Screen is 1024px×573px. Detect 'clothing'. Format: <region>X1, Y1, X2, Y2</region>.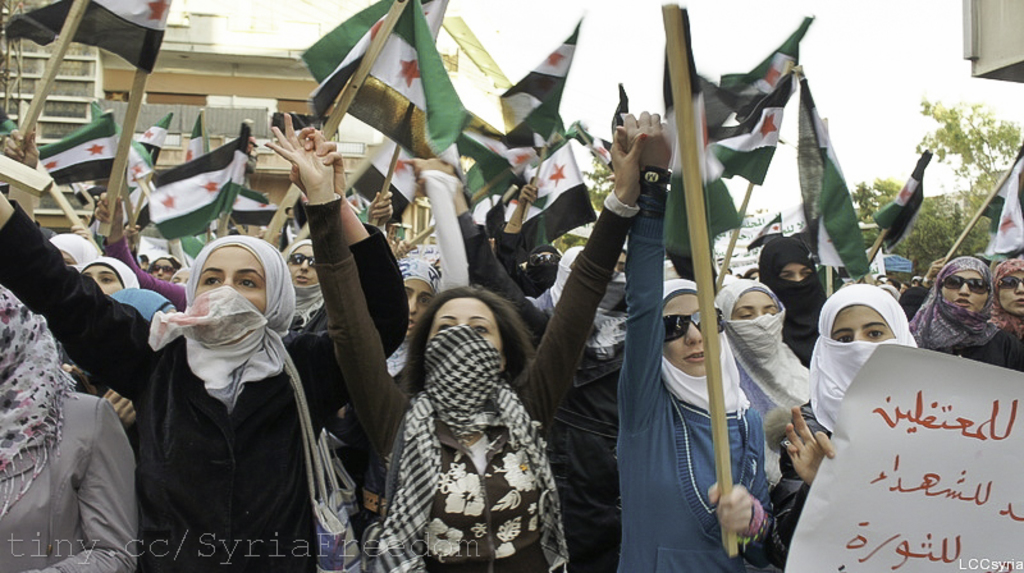
<region>614, 180, 759, 572</region>.
